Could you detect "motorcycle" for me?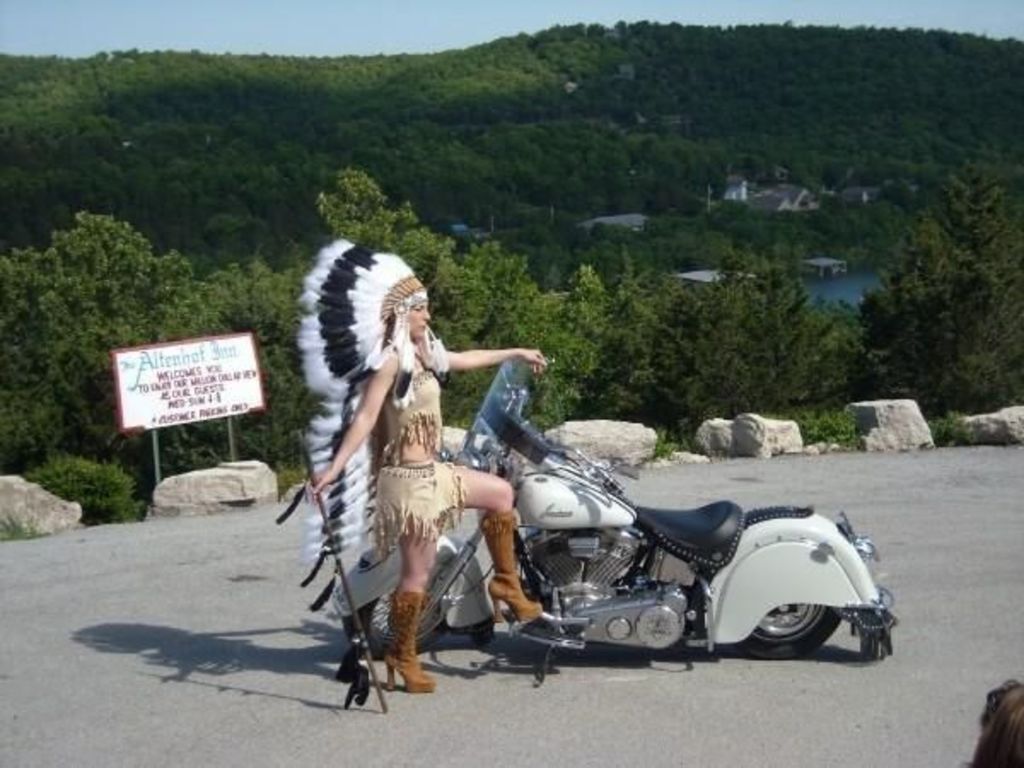
Detection result: rect(358, 398, 889, 684).
